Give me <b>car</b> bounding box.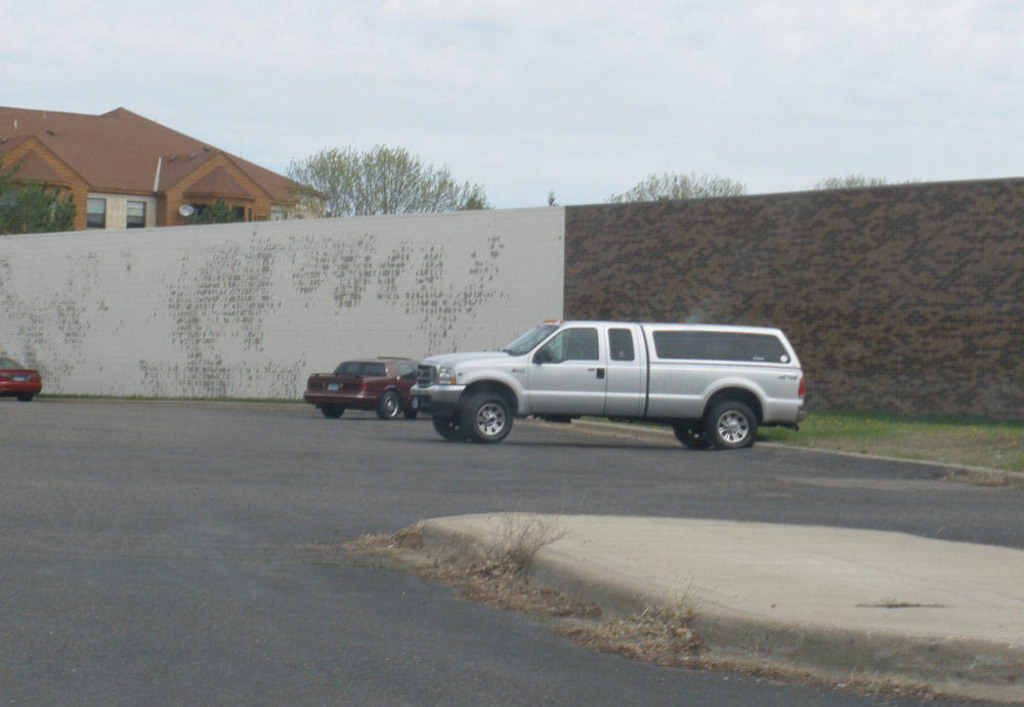
<bbox>0, 352, 43, 401</bbox>.
